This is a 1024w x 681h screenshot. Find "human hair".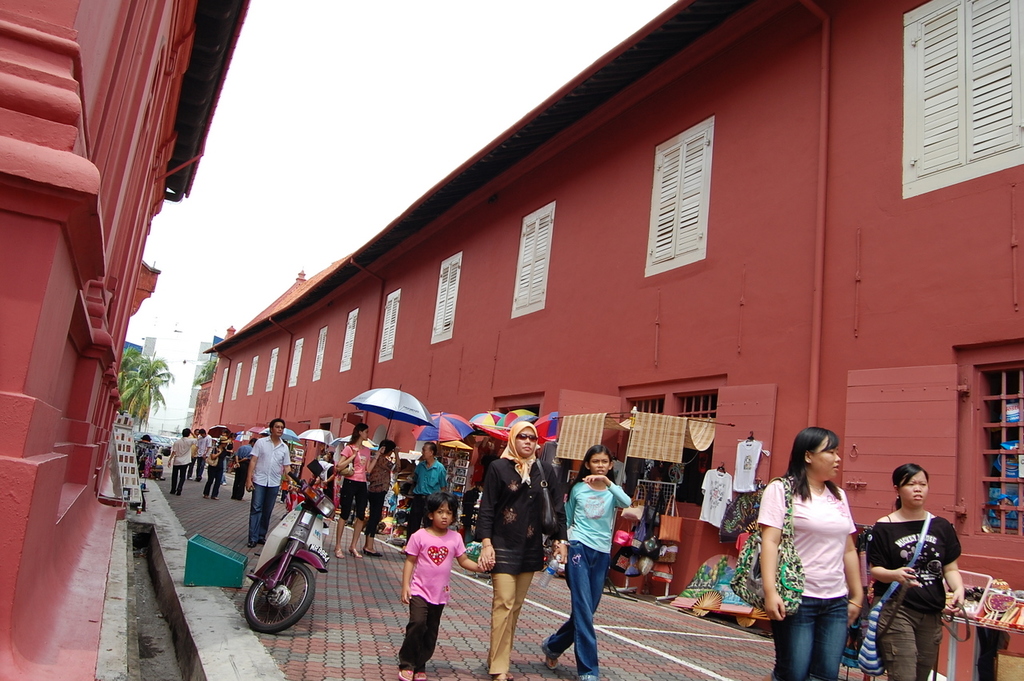
Bounding box: <region>378, 437, 394, 453</region>.
